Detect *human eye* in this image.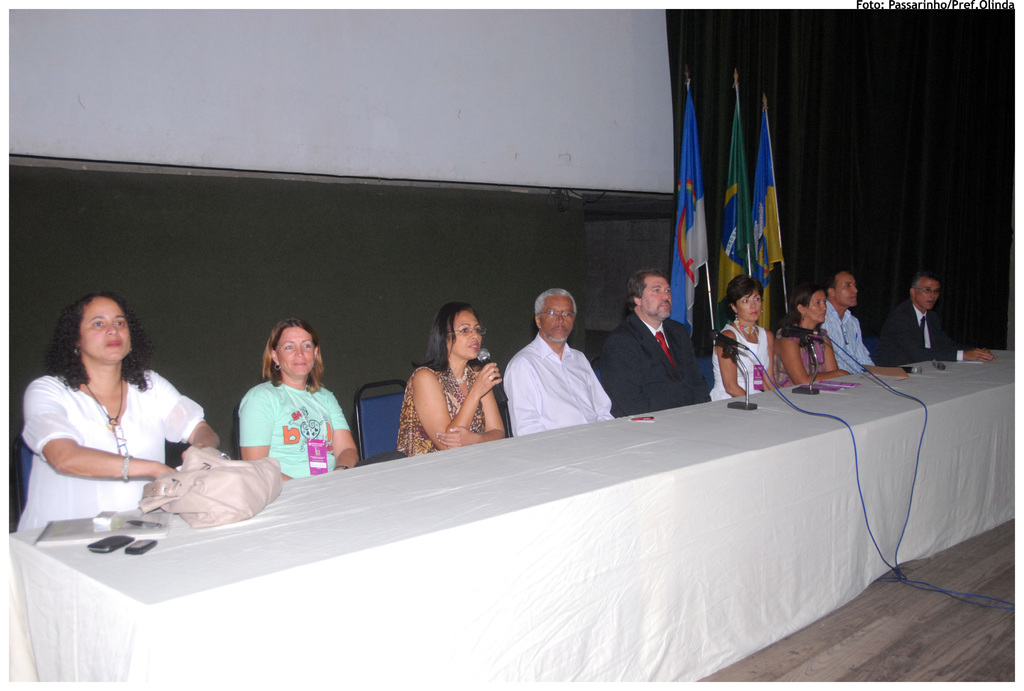
Detection: x1=92 y1=319 x2=106 y2=330.
